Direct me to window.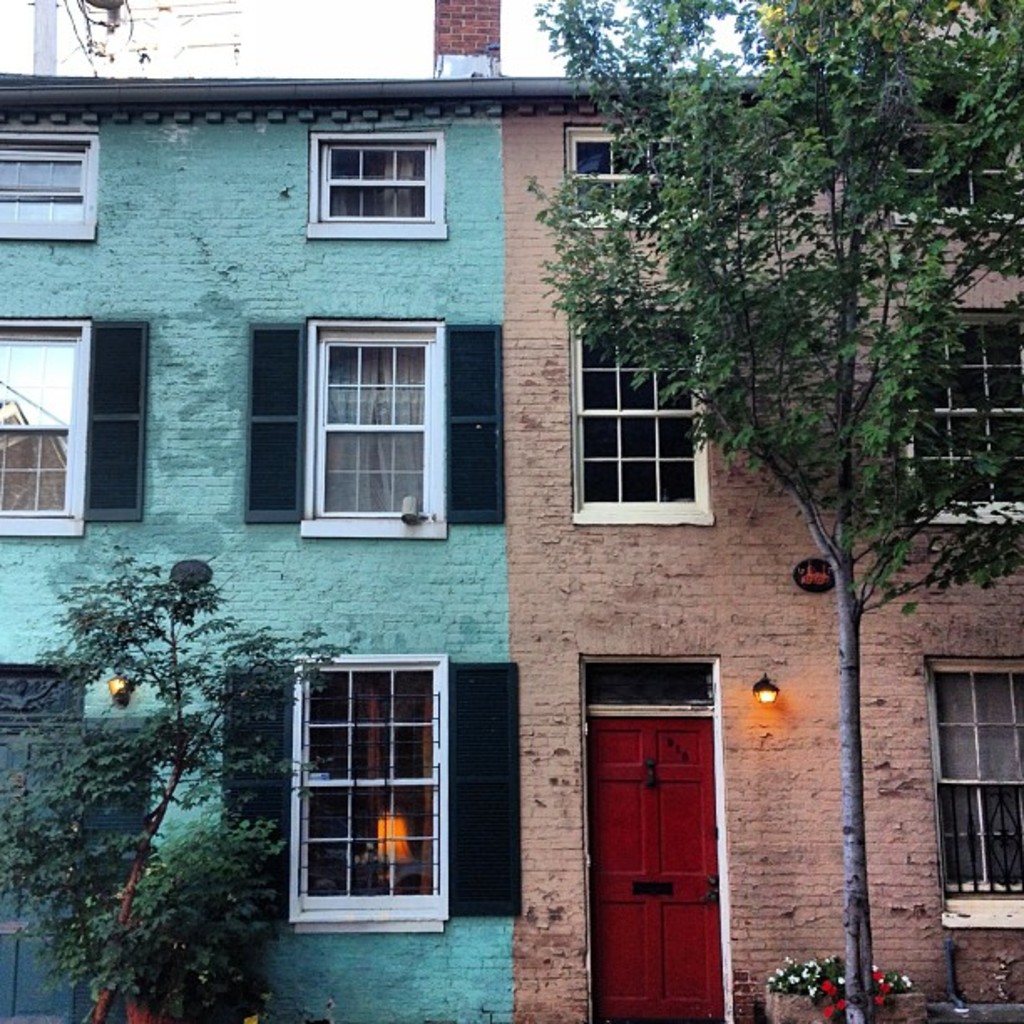
Direction: locate(318, 328, 445, 514).
